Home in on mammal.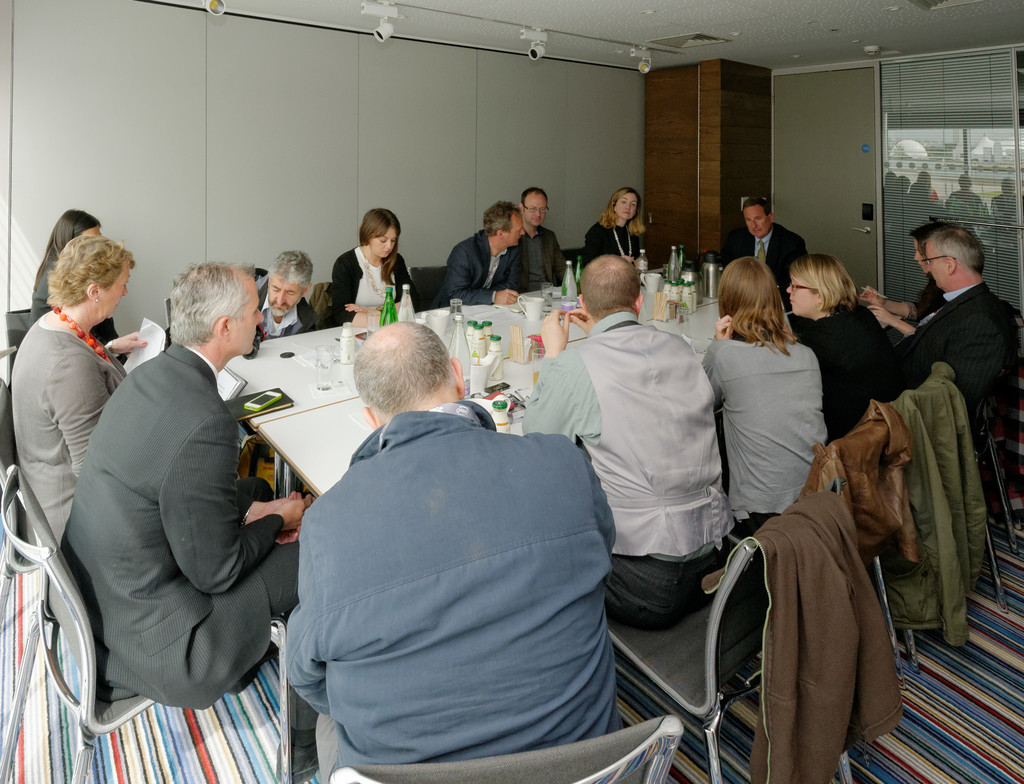
Homed in at x1=26 y1=205 x2=126 y2=362.
